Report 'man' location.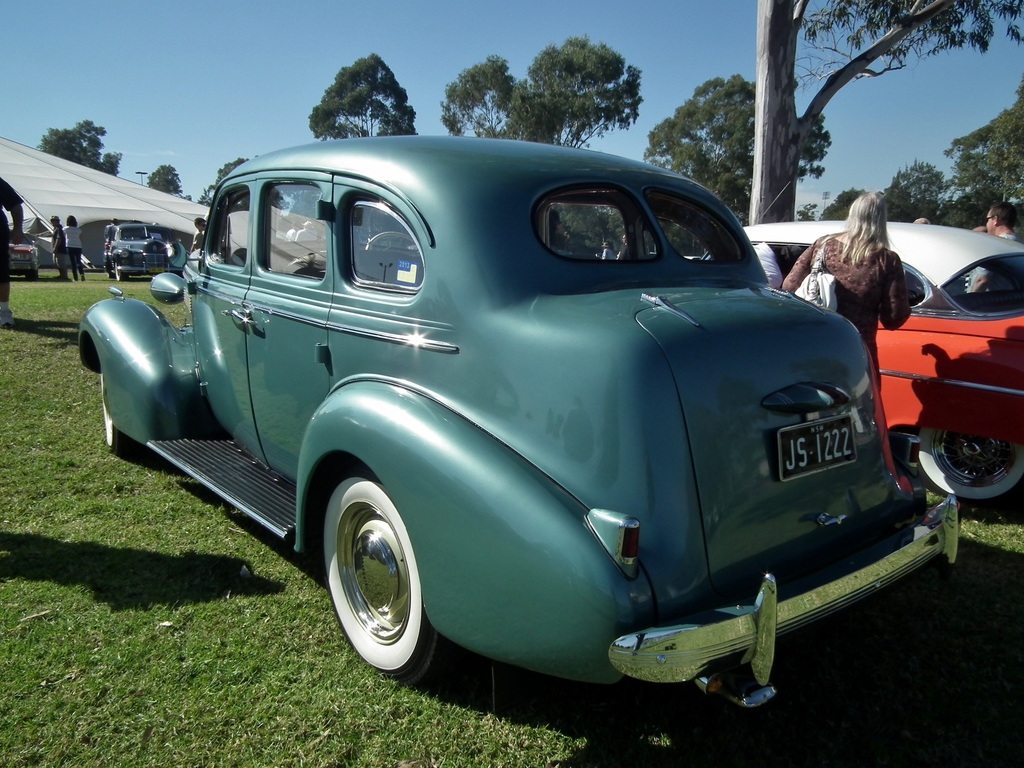
Report: box=[966, 200, 1023, 294].
